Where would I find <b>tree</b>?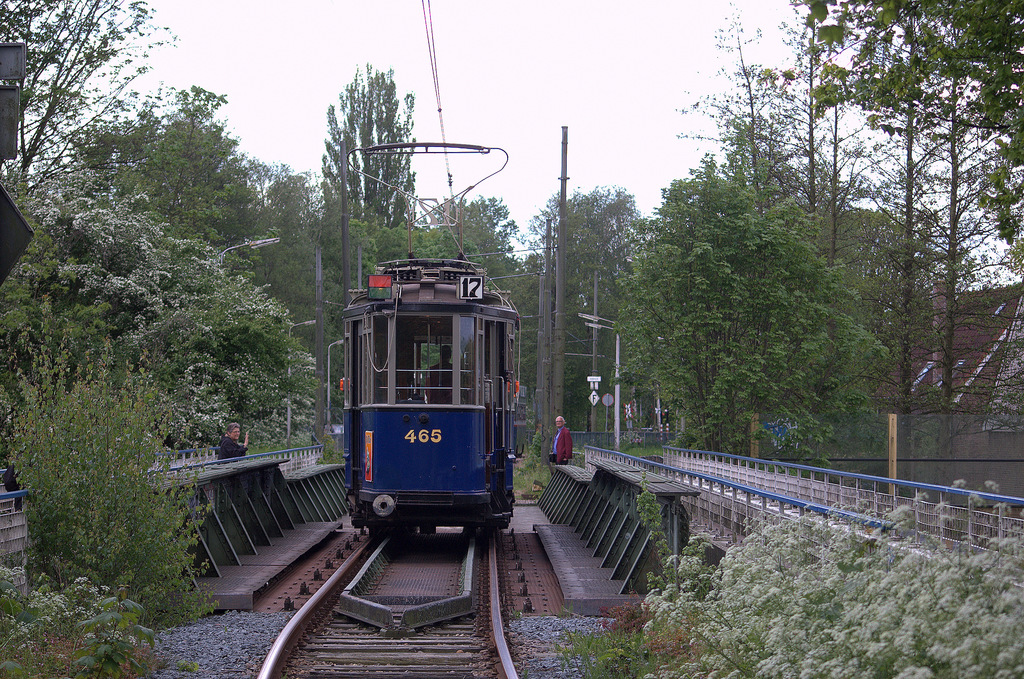
At <bbox>84, 103, 273, 245</bbox>.
